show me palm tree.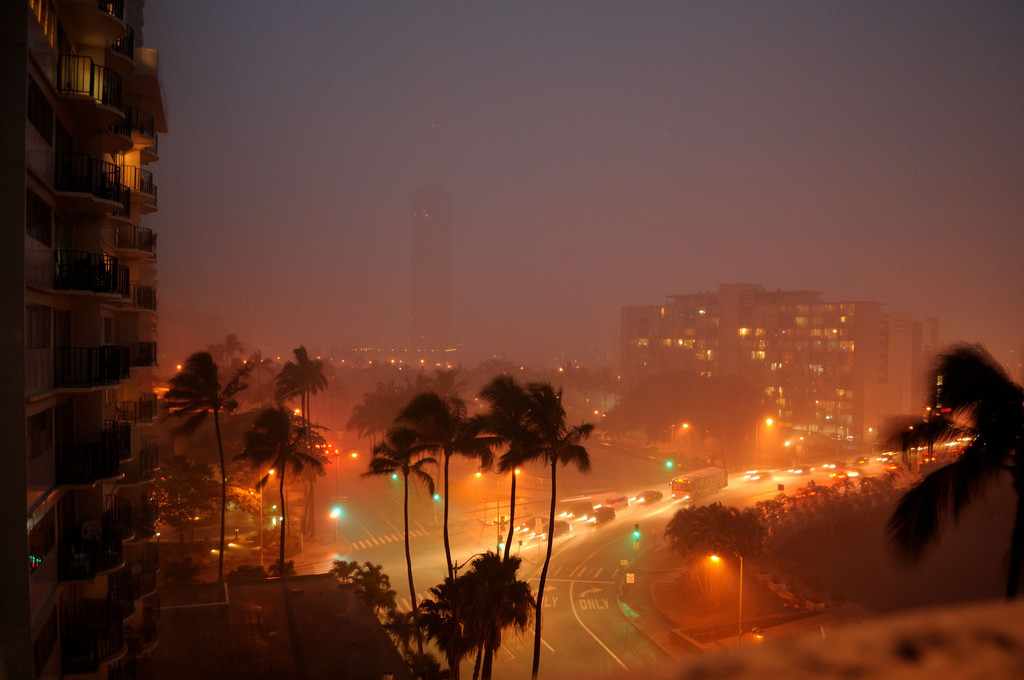
palm tree is here: box=[395, 382, 509, 582].
